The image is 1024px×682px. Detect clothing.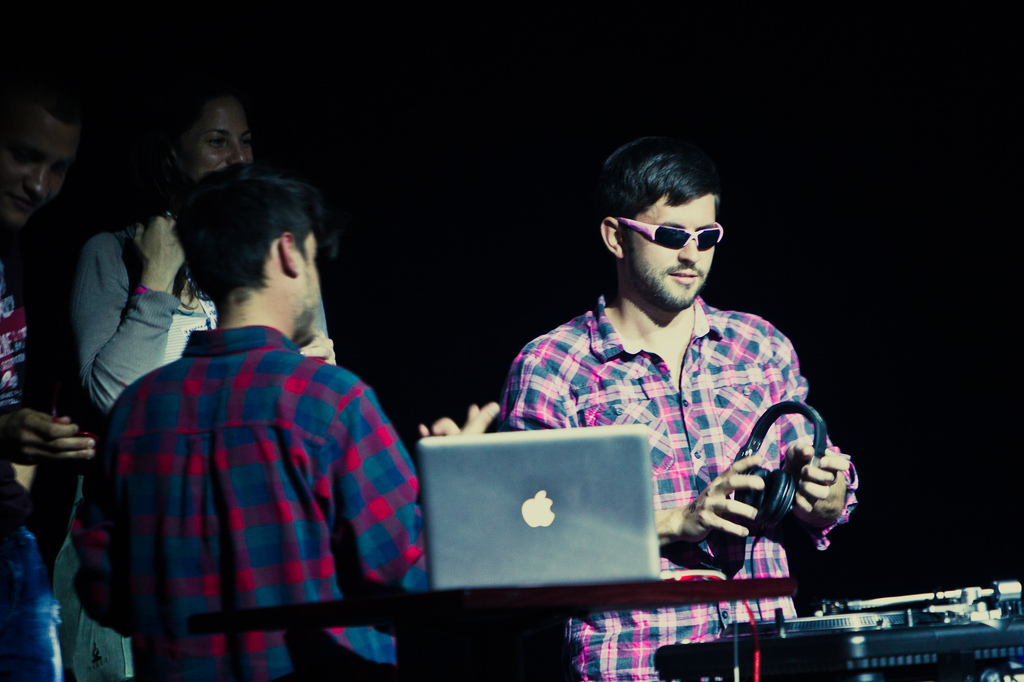
Detection: 72,218,220,411.
